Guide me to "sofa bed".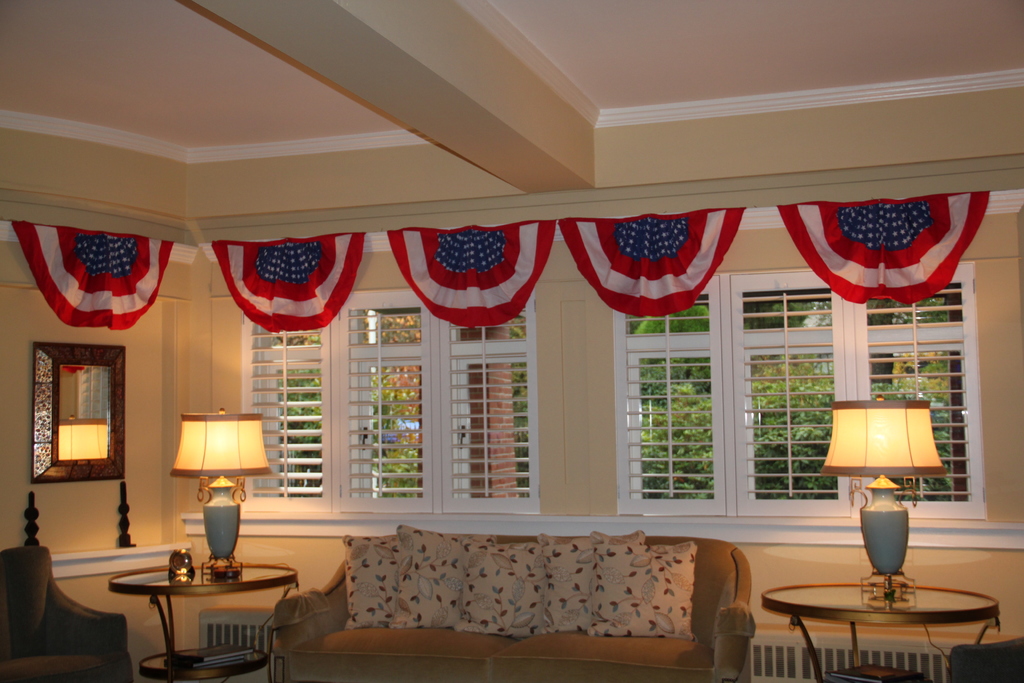
Guidance: region(276, 520, 756, 682).
